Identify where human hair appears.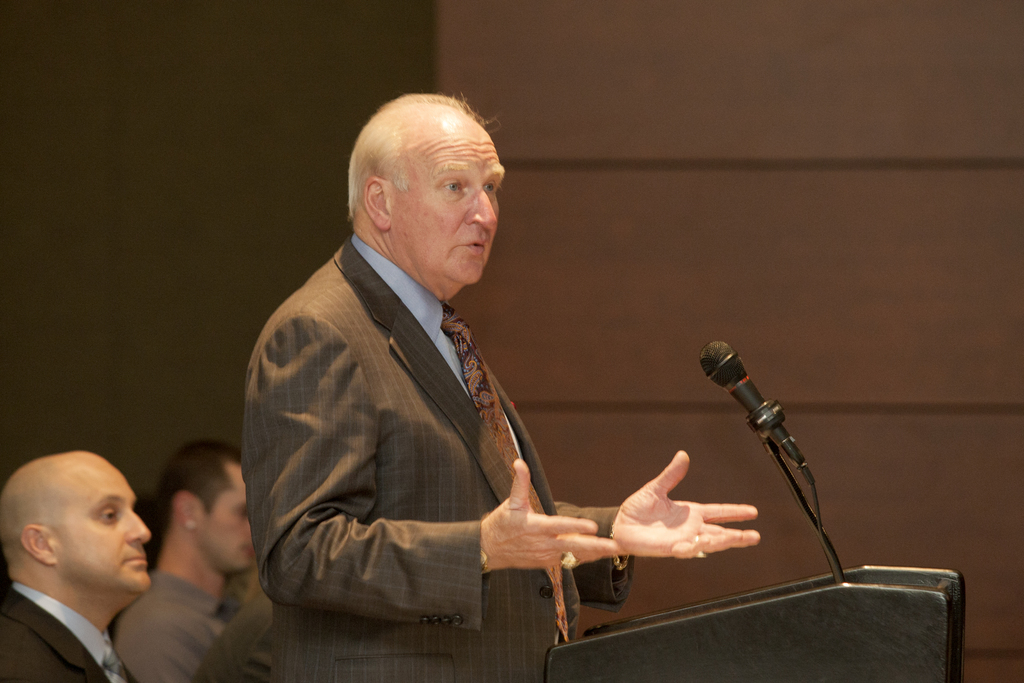
Appears at rect(342, 94, 493, 253).
